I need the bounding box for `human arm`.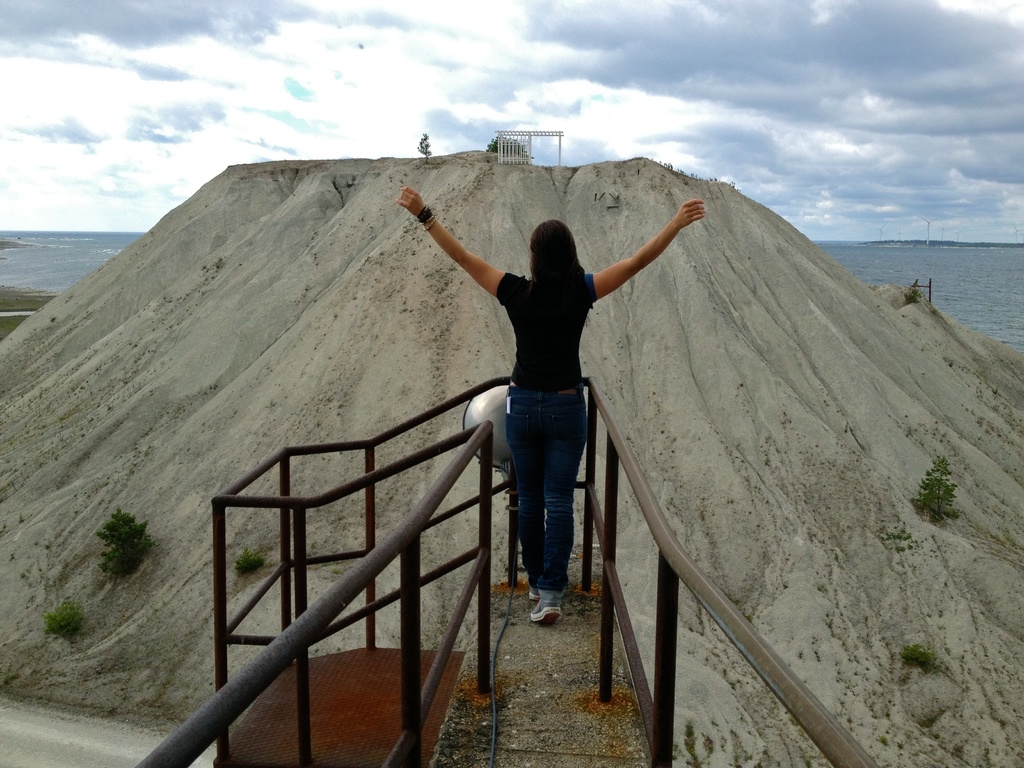
Here it is: locate(588, 218, 692, 323).
